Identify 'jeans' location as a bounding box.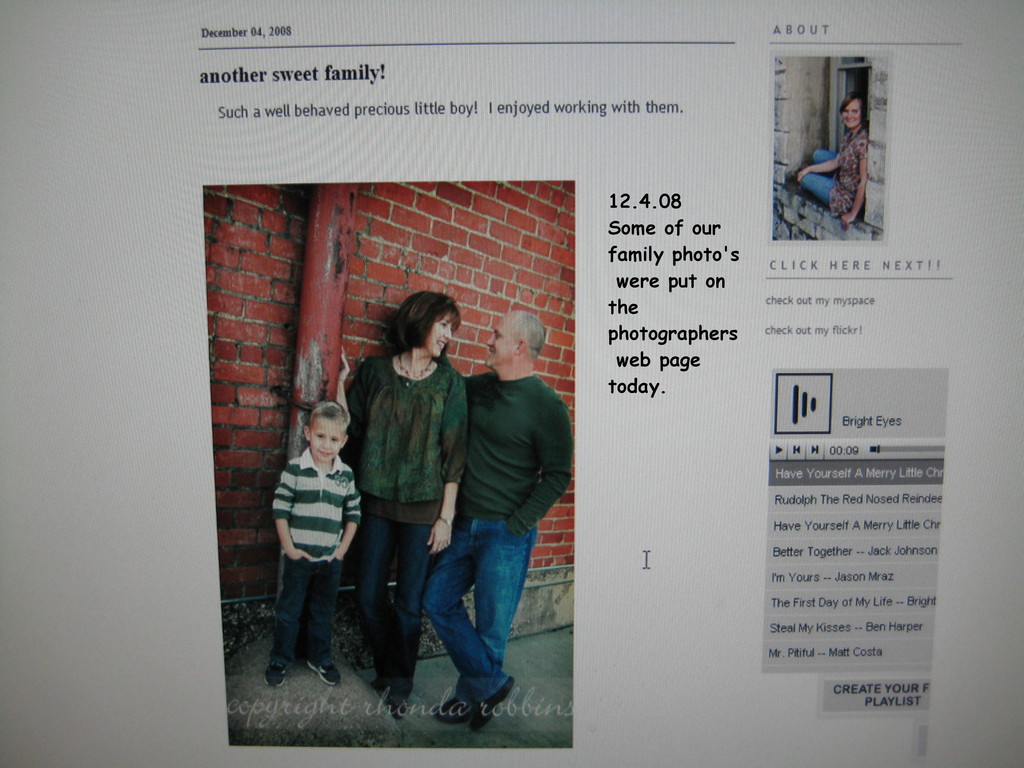
<box>370,516,433,696</box>.
